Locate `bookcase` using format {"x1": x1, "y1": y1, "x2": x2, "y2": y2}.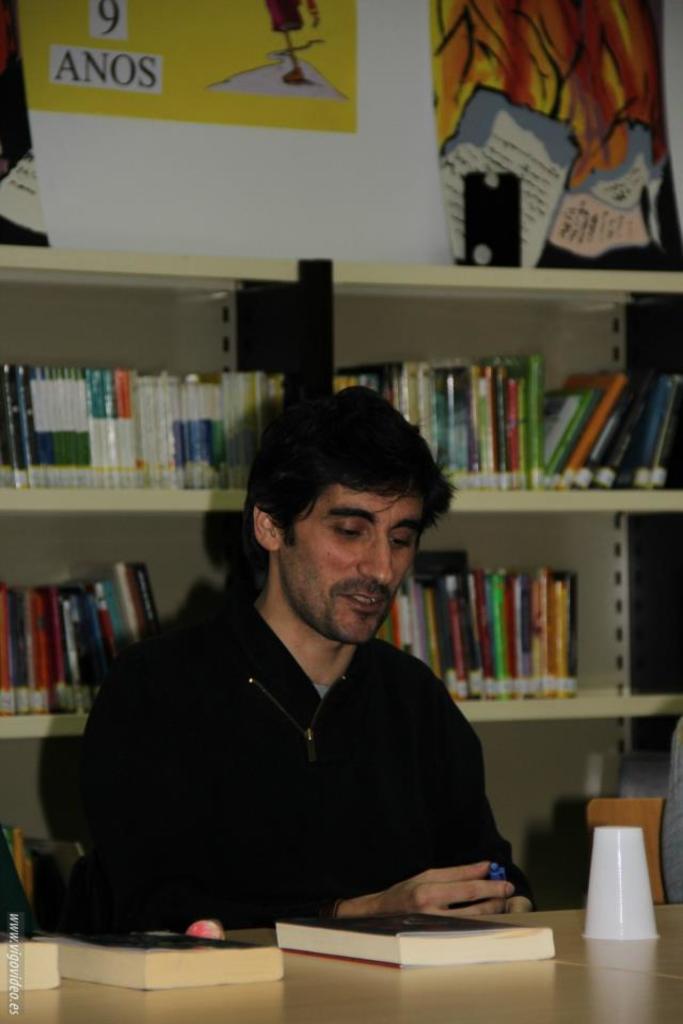
{"x1": 6, "y1": 253, "x2": 681, "y2": 1019}.
